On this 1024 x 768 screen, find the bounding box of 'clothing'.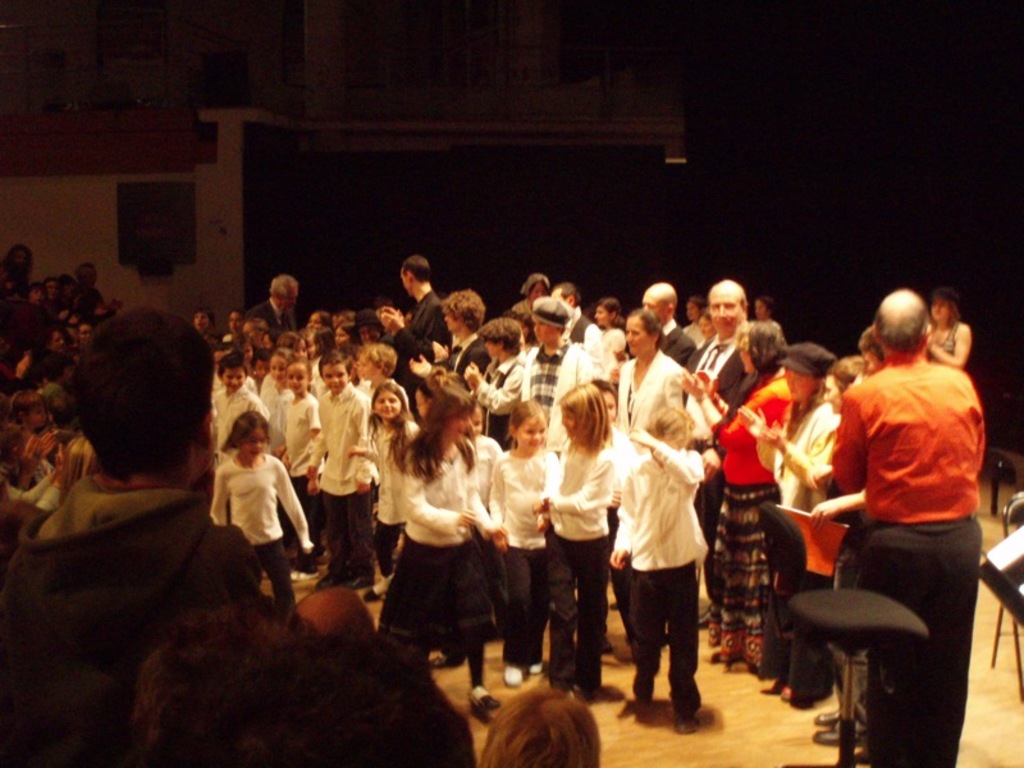
Bounding box: detection(617, 438, 705, 733).
